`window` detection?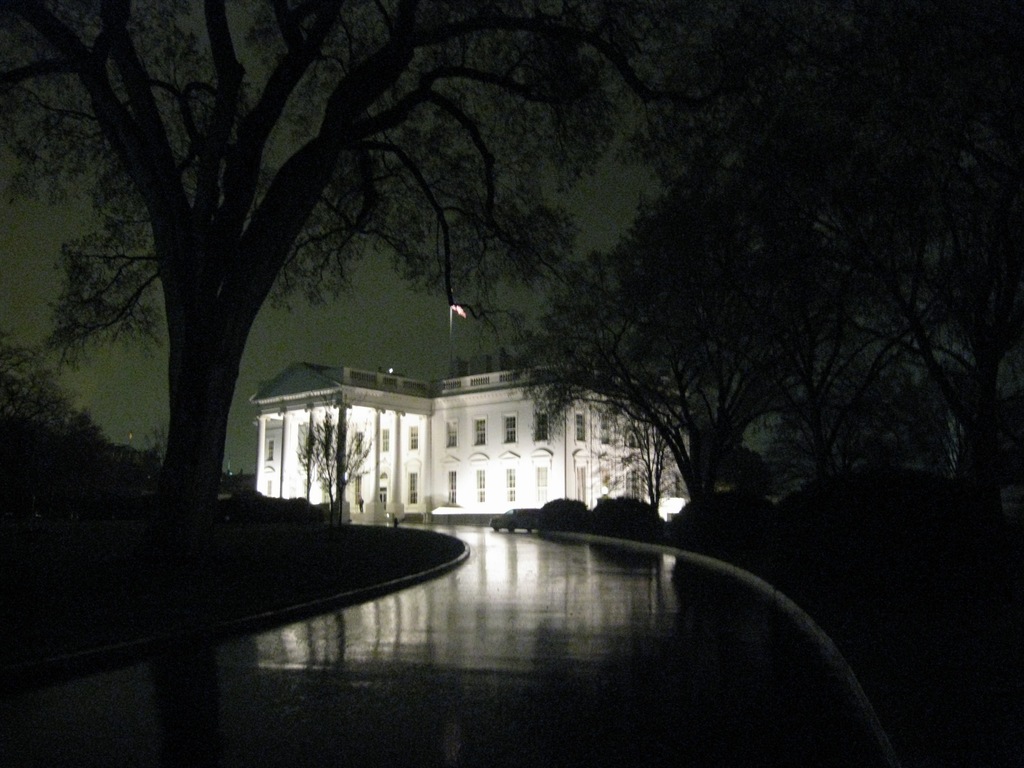
BBox(267, 440, 275, 461)
